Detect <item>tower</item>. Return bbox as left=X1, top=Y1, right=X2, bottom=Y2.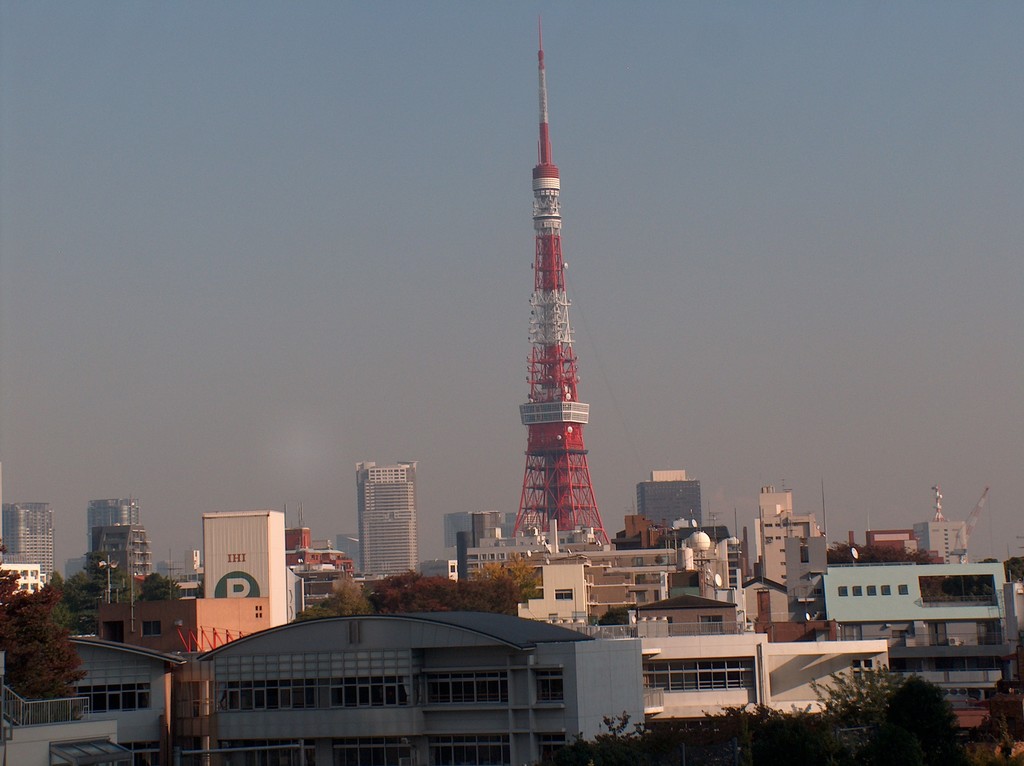
left=207, top=507, right=291, bottom=632.
